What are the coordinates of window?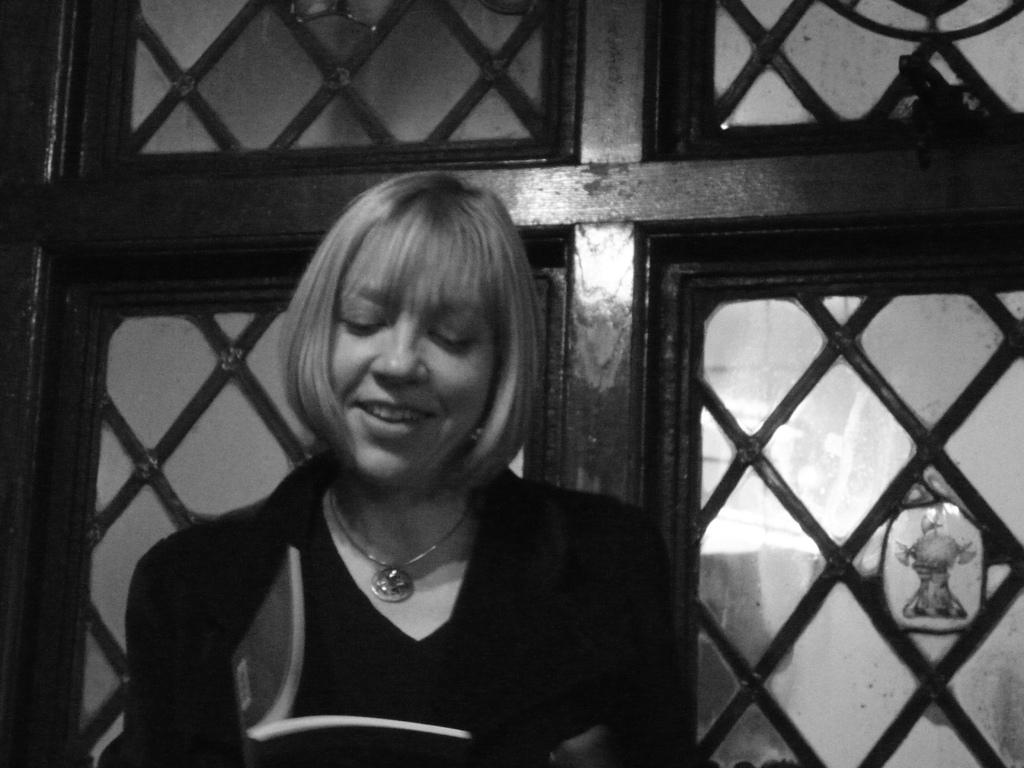
detection(0, 0, 1023, 767).
